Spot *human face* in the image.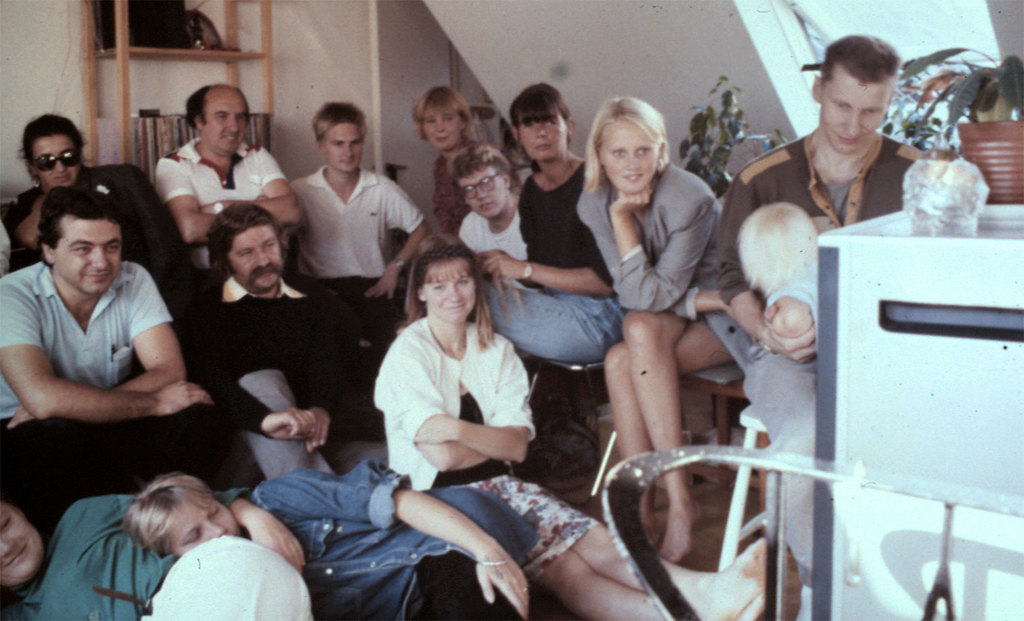
*human face* found at [0,500,43,586].
